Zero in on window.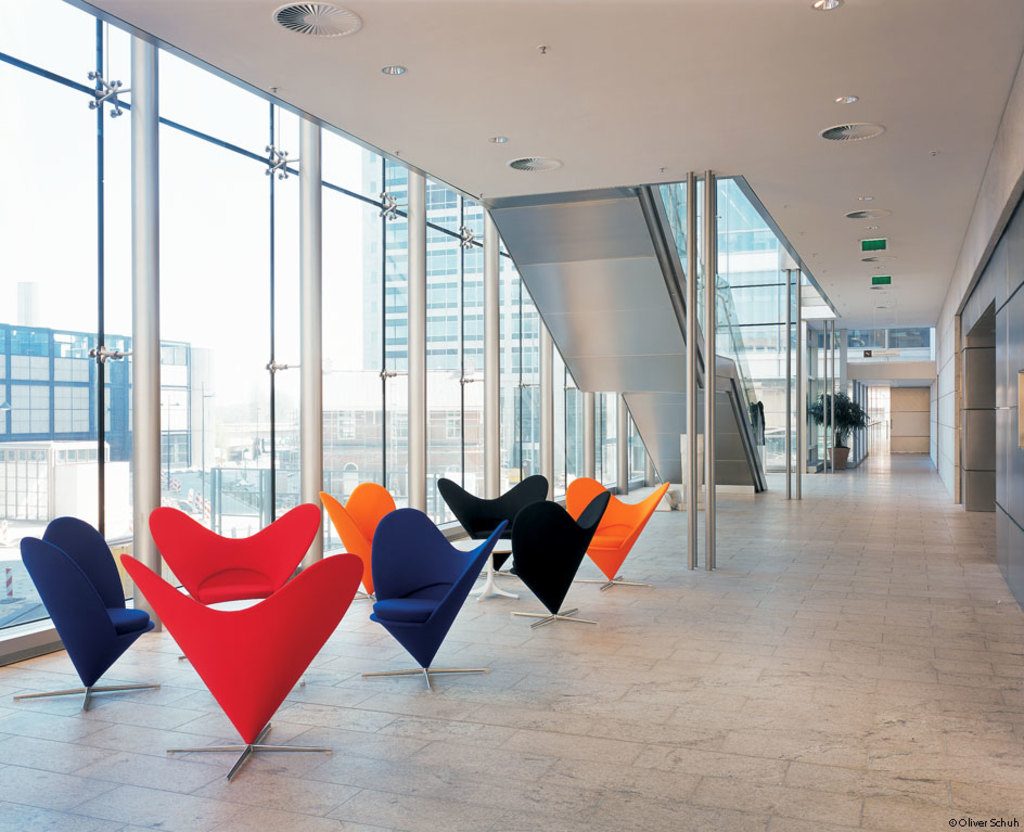
Zeroed in: pyautogui.locateOnScreen(391, 409, 401, 440).
